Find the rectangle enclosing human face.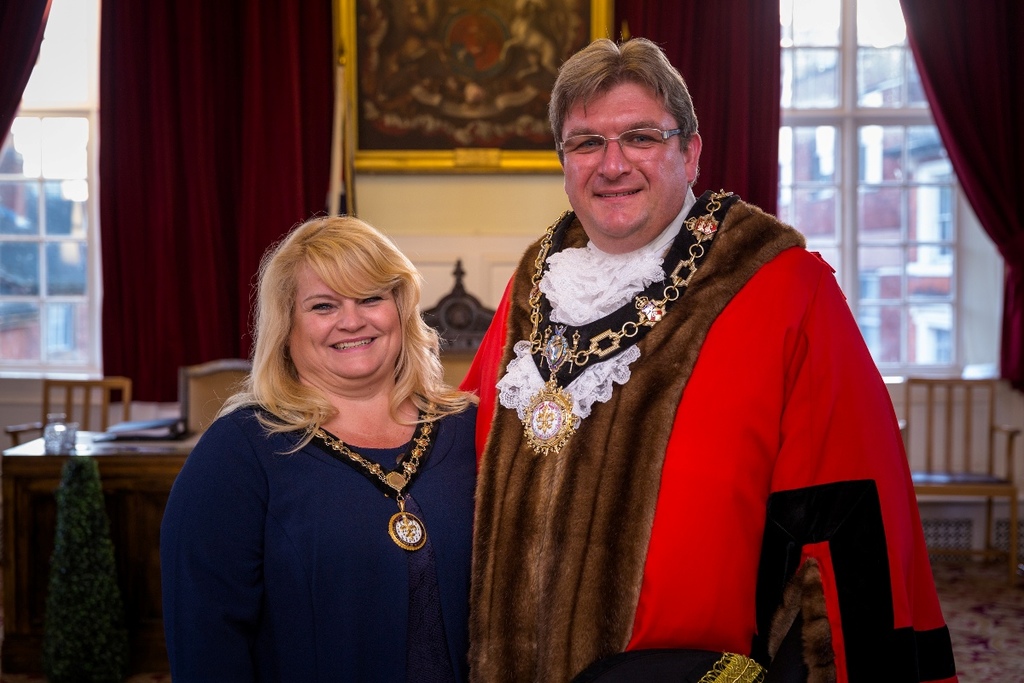
x1=554 y1=79 x2=689 y2=250.
